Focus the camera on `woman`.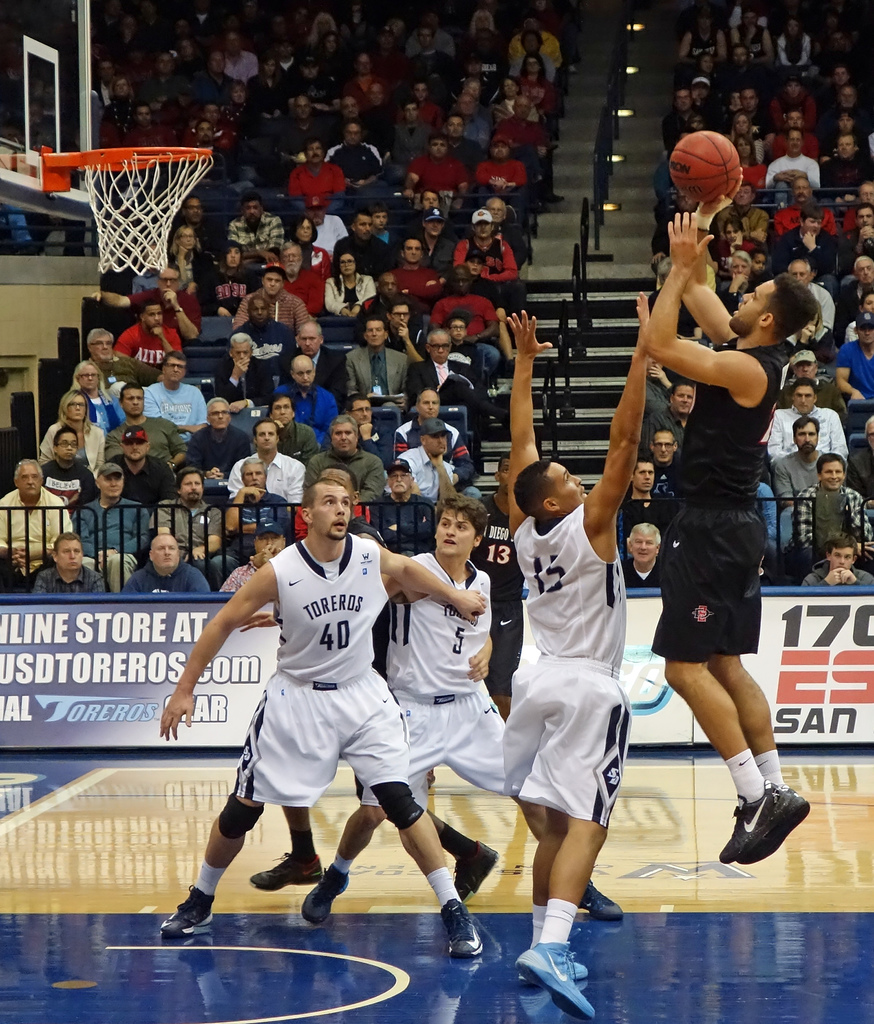
Focus region: 731/127/767/189.
